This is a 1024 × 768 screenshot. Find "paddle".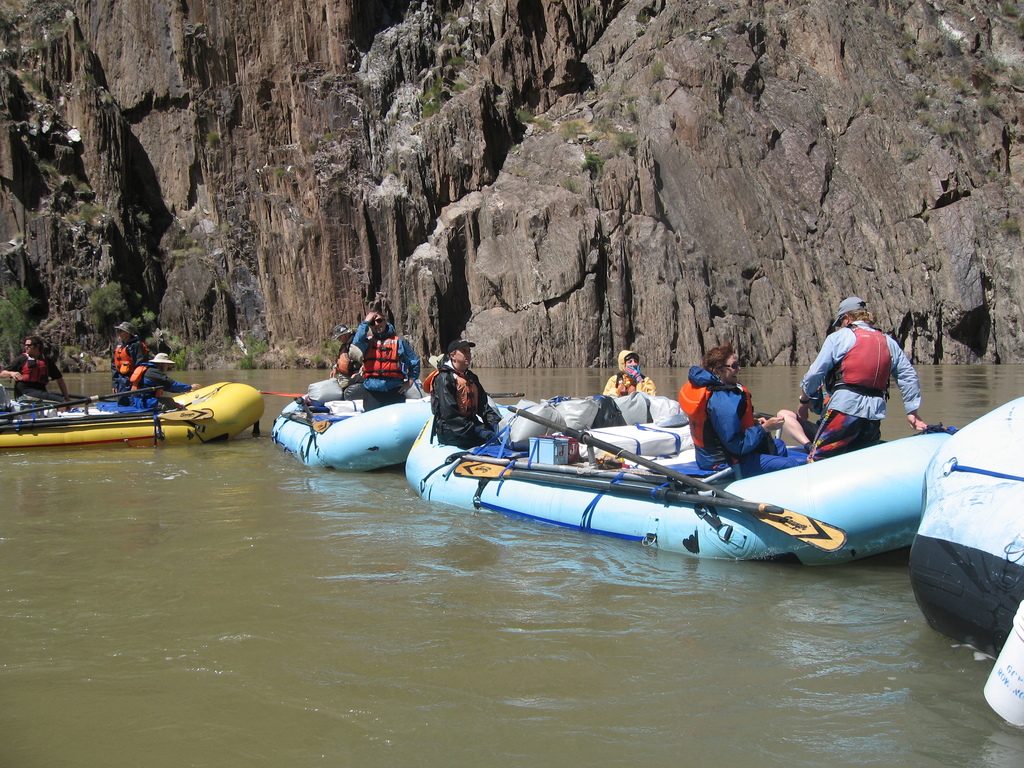
Bounding box: 1/386/116/401.
